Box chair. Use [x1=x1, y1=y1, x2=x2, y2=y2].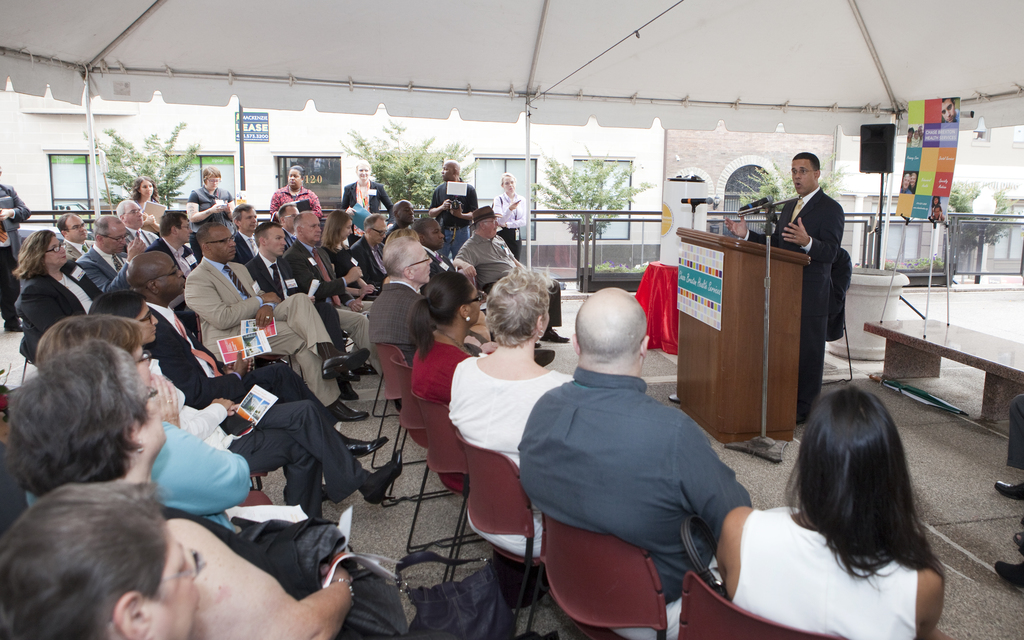
[x1=401, y1=392, x2=500, y2=586].
